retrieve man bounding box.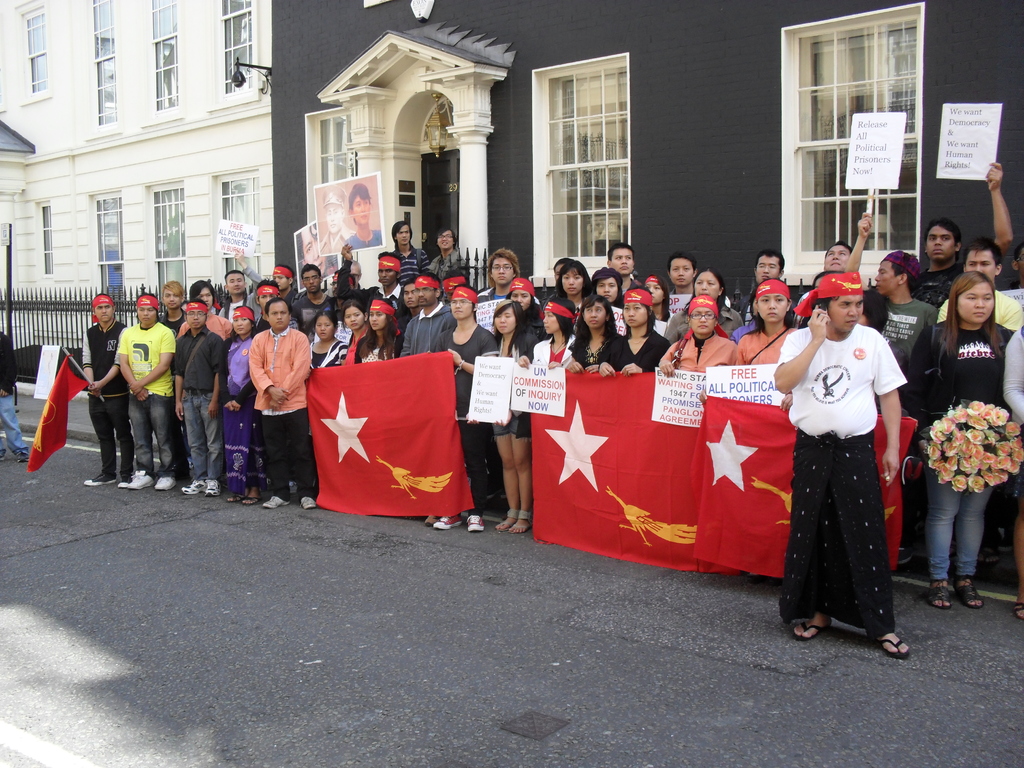
Bounding box: region(429, 230, 468, 273).
